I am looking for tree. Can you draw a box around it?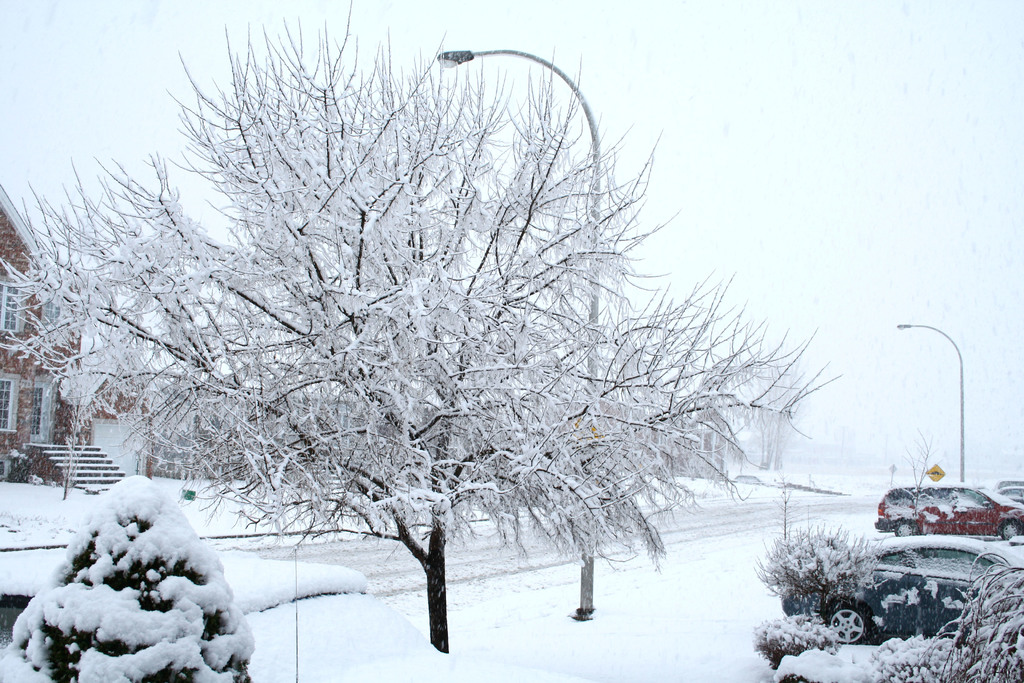
Sure, the bounding box is box(748, 354, 806, 468).
